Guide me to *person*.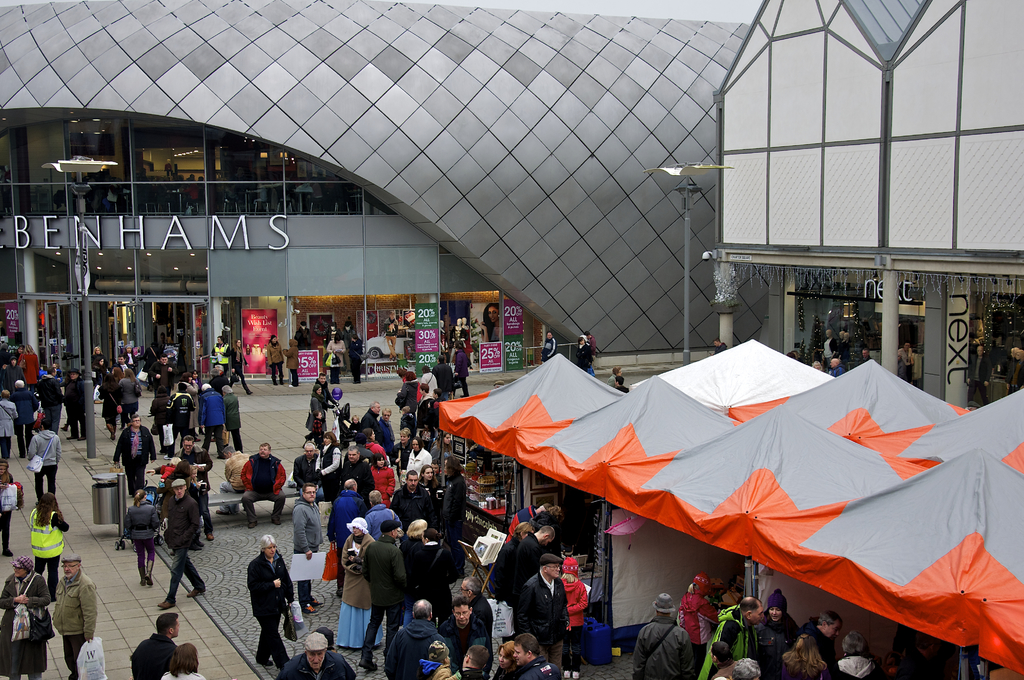
Guidance: bbox=(28, 491, 68, 559).
